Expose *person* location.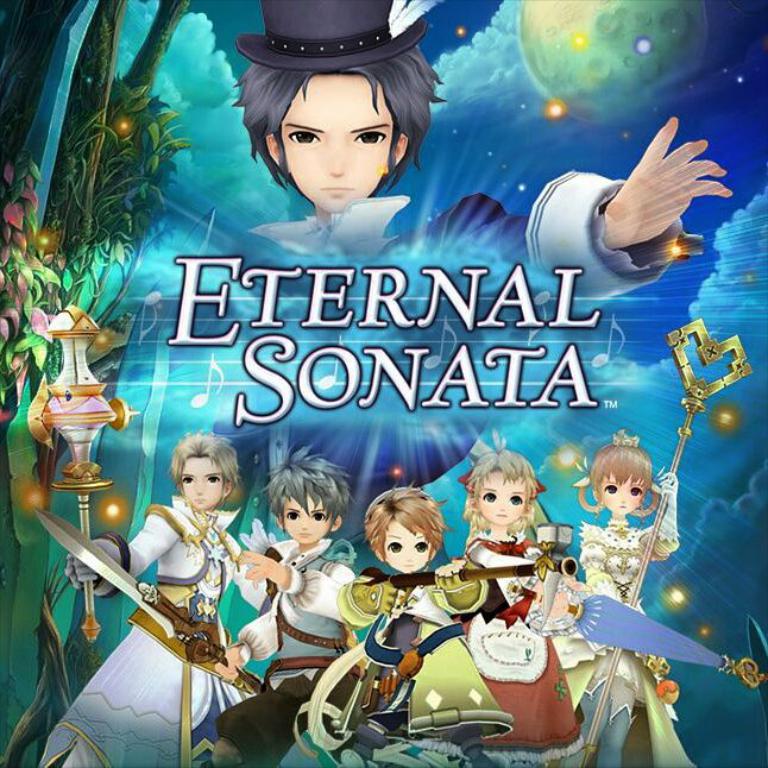
Exposed at 228,0,732,313.
